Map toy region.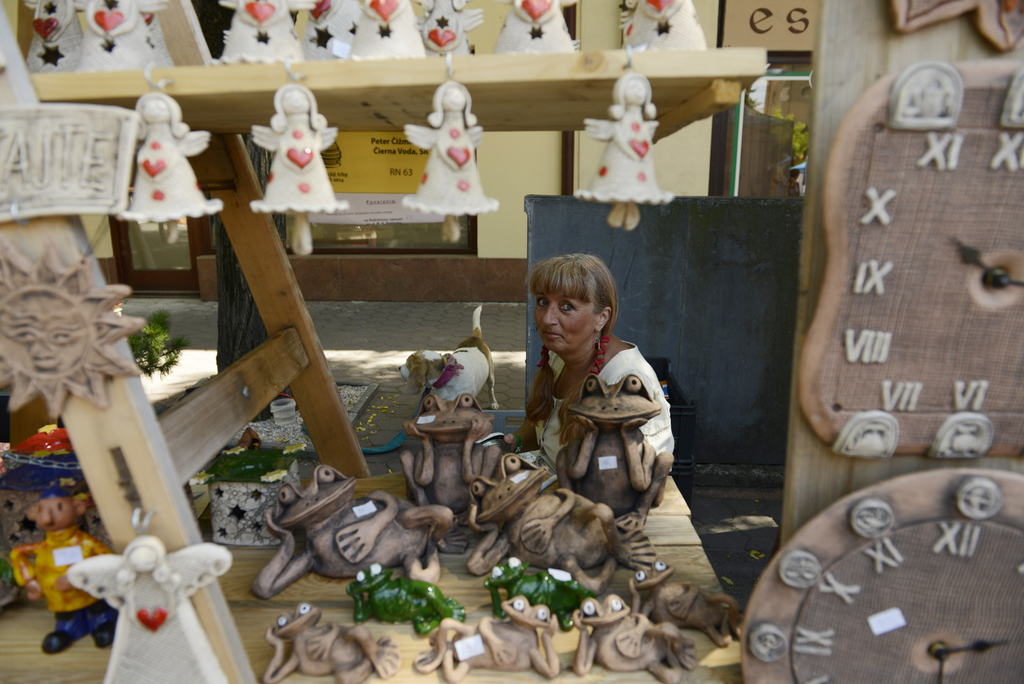
Mapped to box=[487, 0, 575, 53].
